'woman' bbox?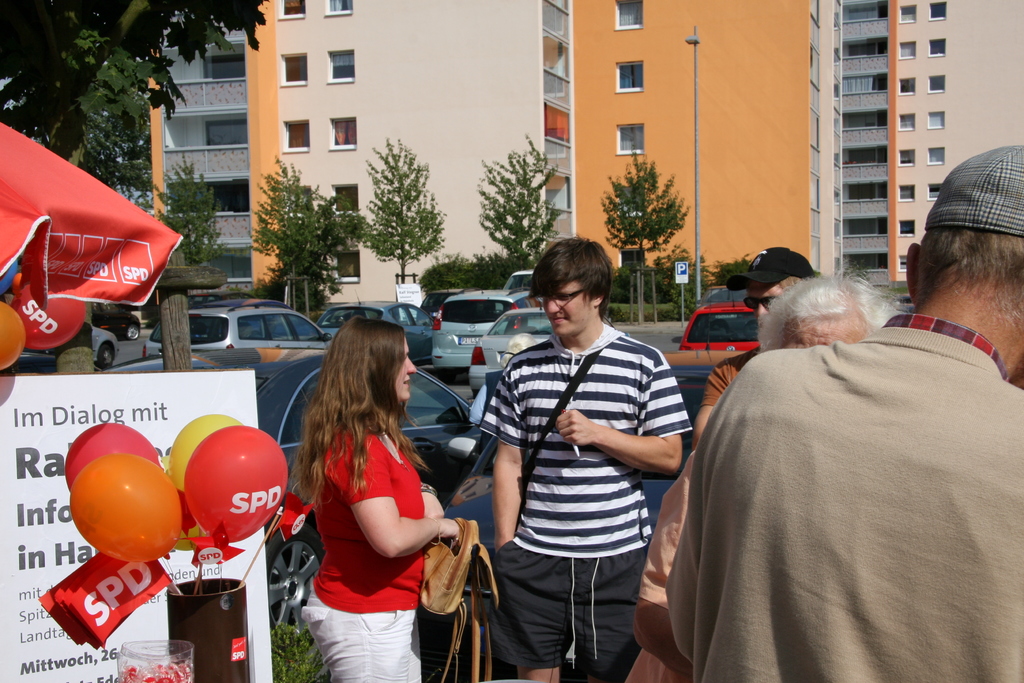
box(626, 258, 892, 682)
